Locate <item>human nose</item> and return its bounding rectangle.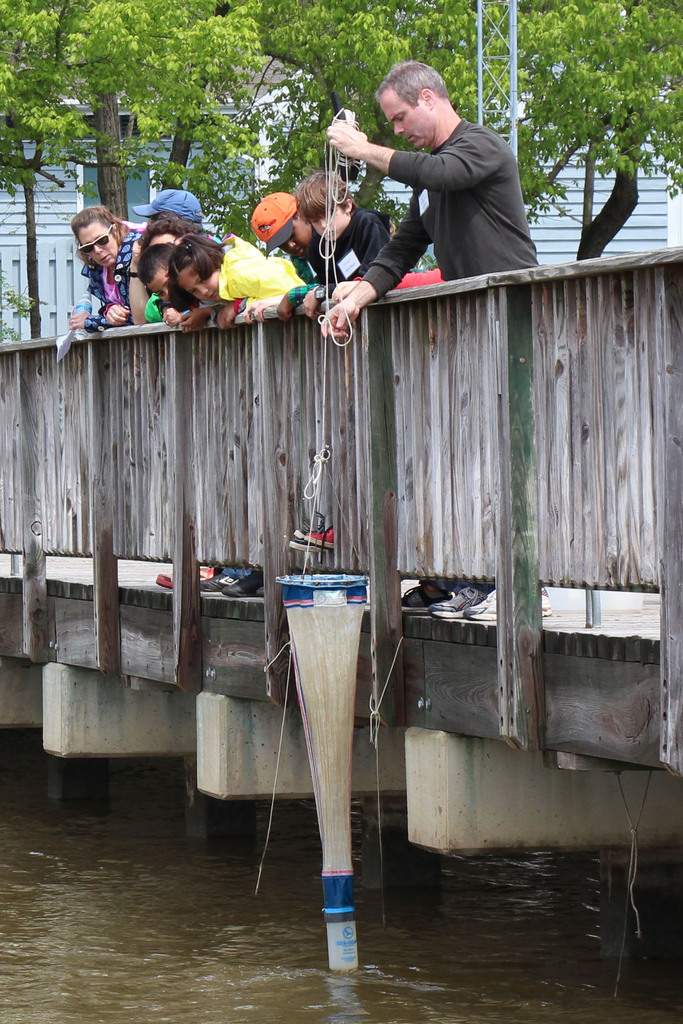
[x1=91, y1=244, x2=103, y2=253].
